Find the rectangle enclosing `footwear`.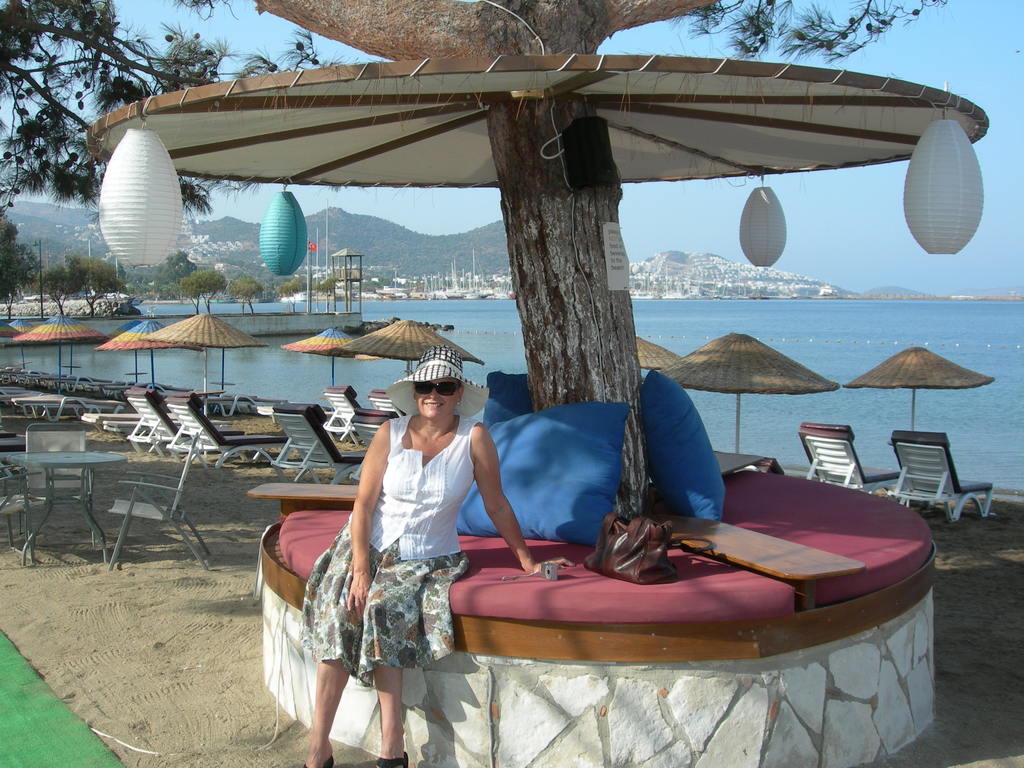
303/758/335/767.
